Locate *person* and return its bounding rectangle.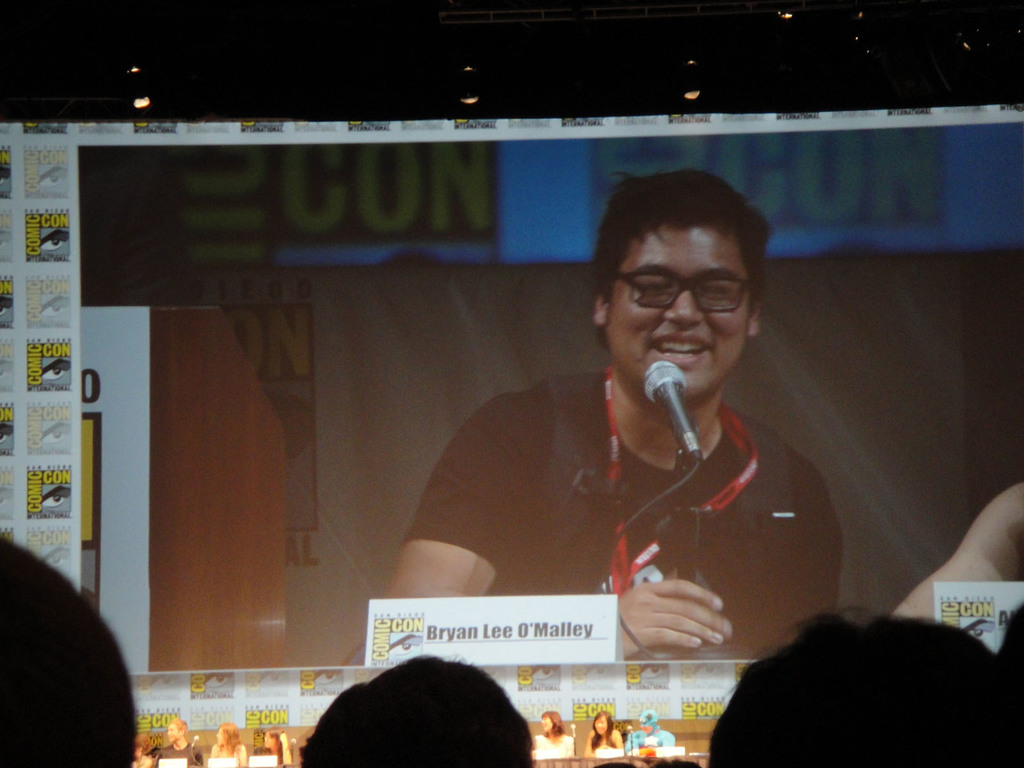
l=155, t=715, r=207, b=765.
